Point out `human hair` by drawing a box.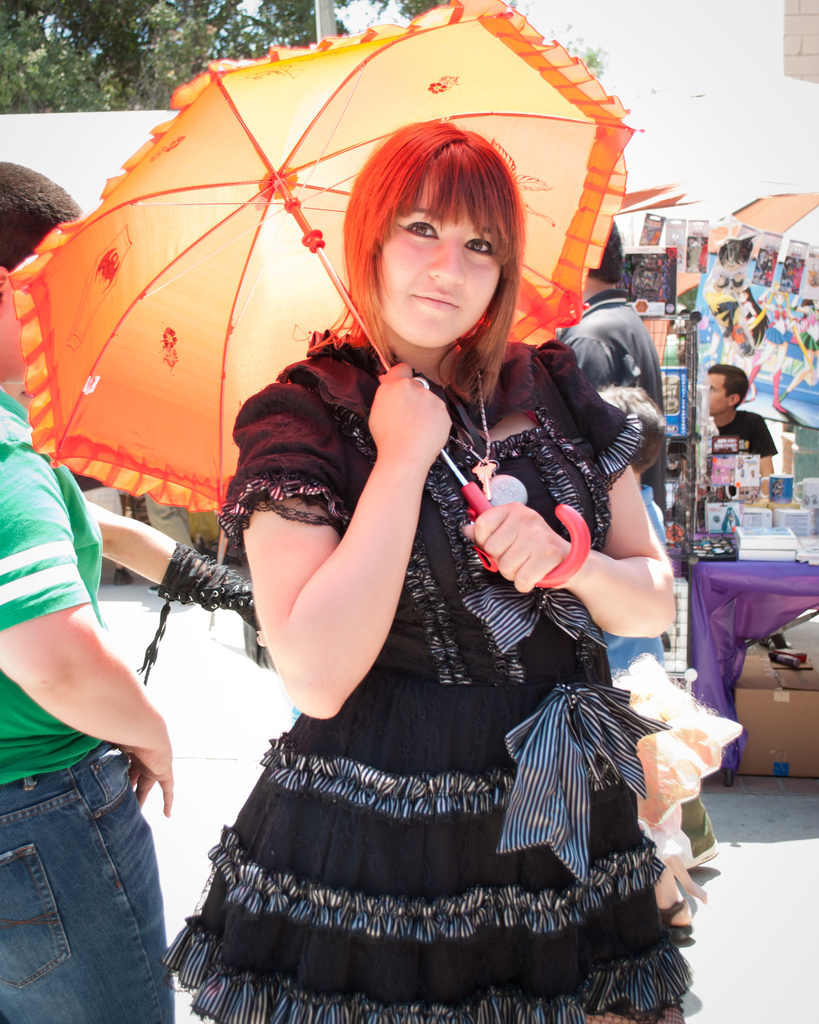
rect(705, 360, 754, 404).
